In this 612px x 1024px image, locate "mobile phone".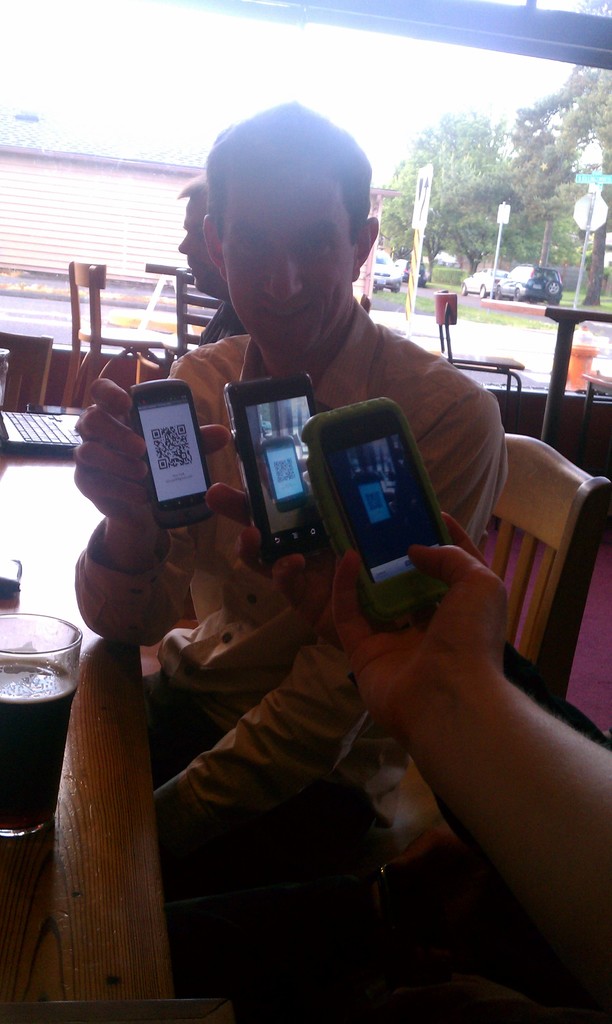
Bounding box: pyautogui.locateOnScreen(303, 390, 459, 603).
